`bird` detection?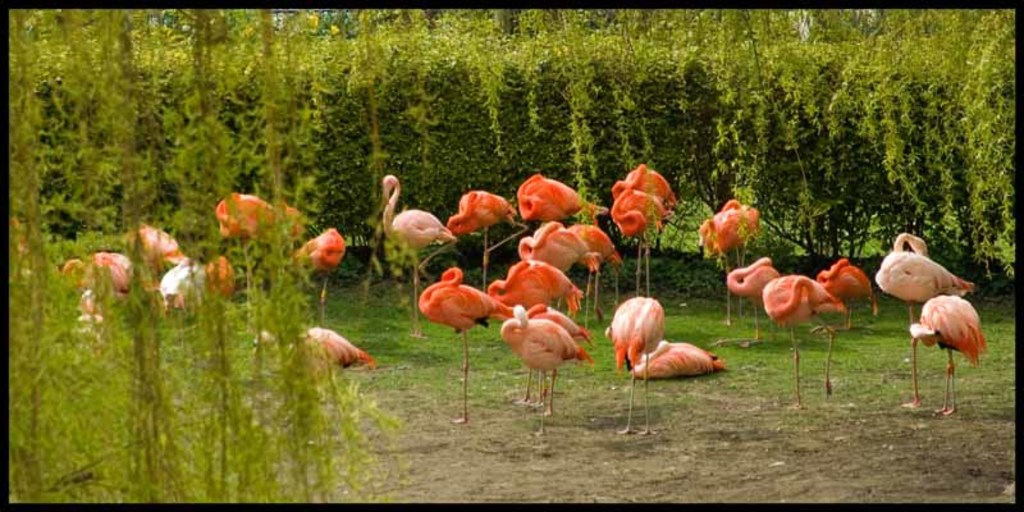
910,270,989,404
